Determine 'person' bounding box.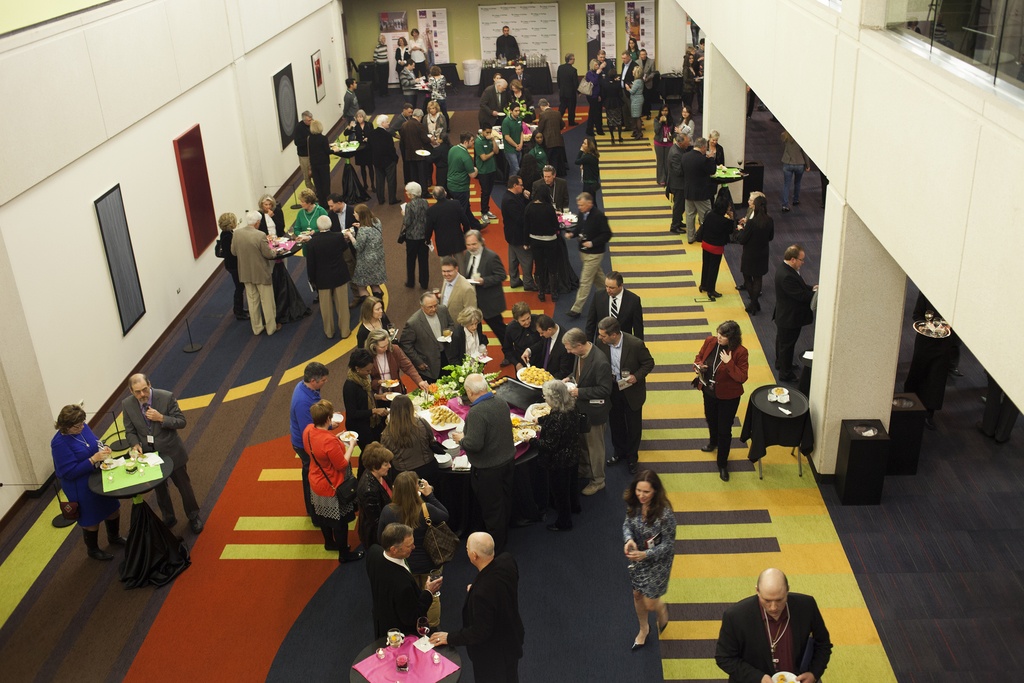
Determined: detection(388, 103, 413, 138).
